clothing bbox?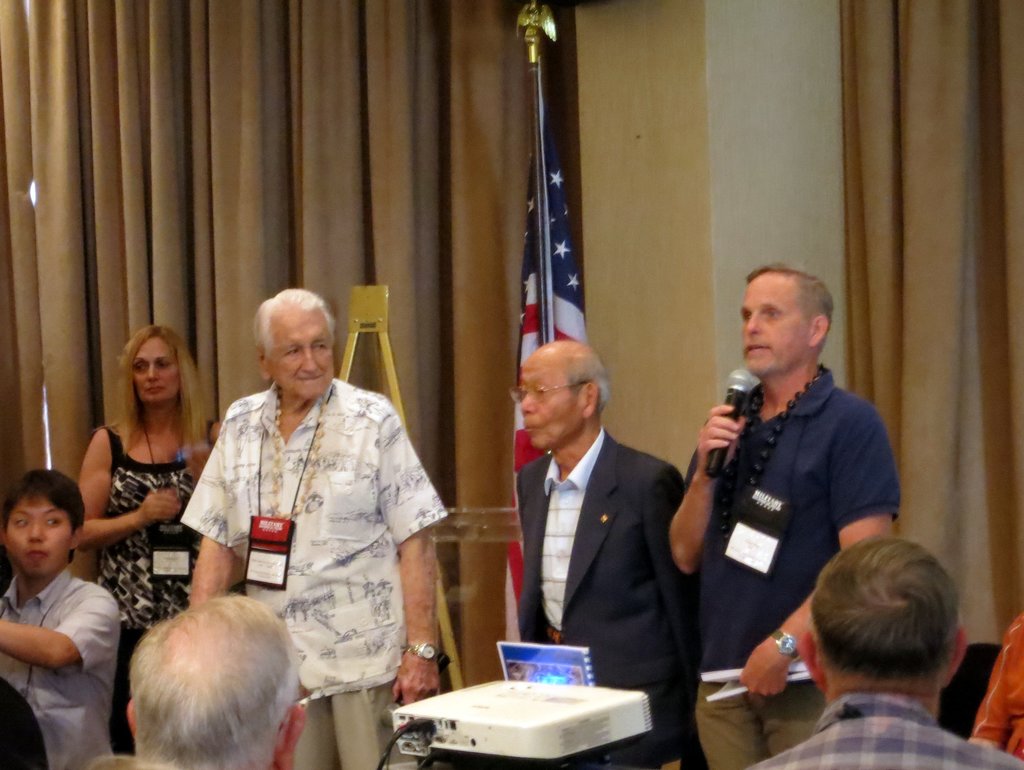
region(177, 326, 433, 732)
